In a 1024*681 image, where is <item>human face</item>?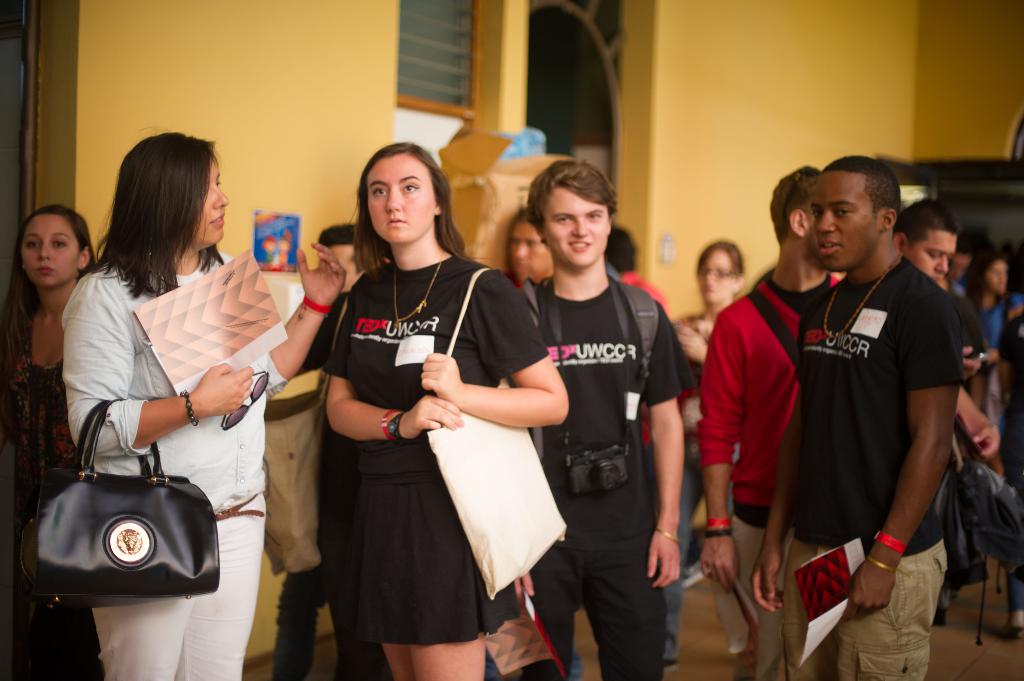
<region>906, 235, 959, 276</region>.
